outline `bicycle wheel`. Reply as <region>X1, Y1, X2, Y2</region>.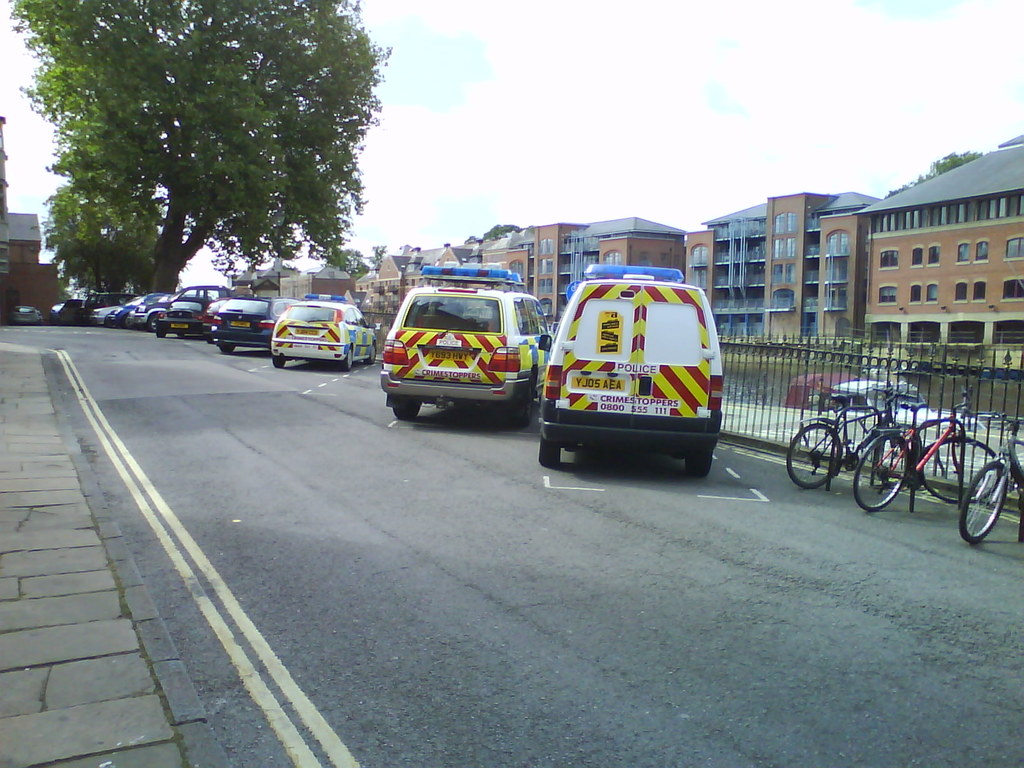
<region>960, 465, 1009, 542</region>.
